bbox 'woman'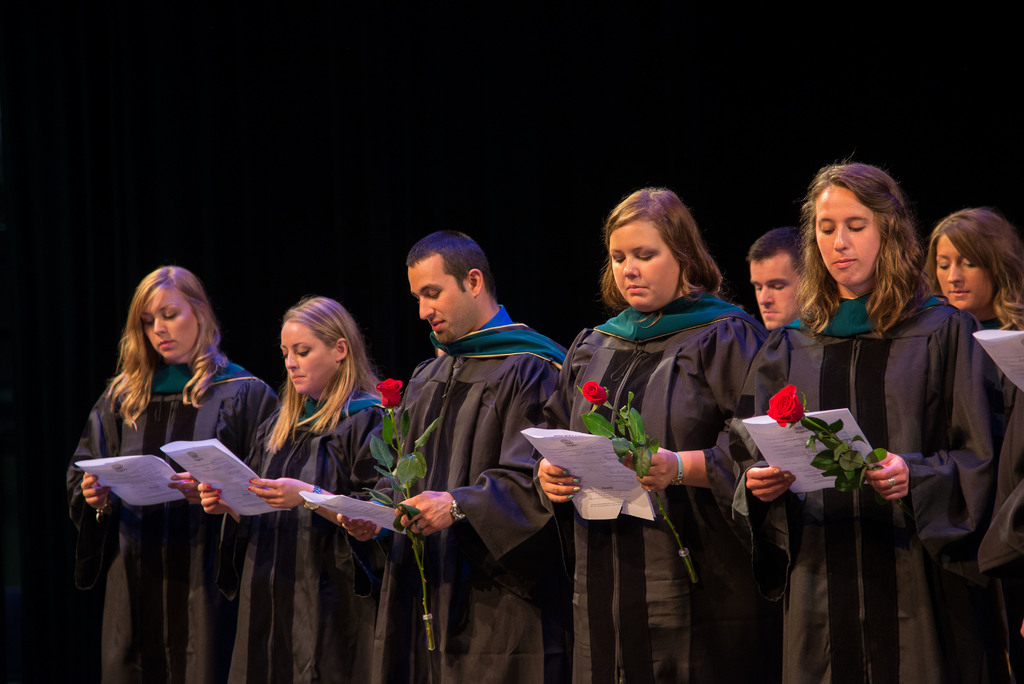
[left=71, top=273, right=260, bottom=664]
